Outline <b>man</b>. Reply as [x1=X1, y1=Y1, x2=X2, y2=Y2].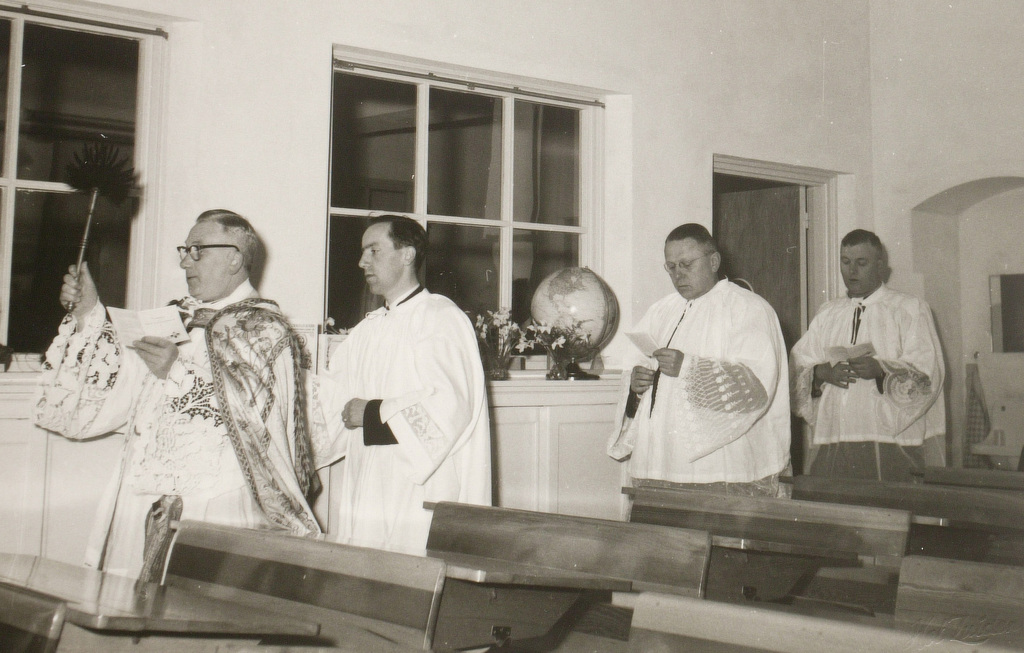
[x1=311, y1=202, x2=495, y2=554].
